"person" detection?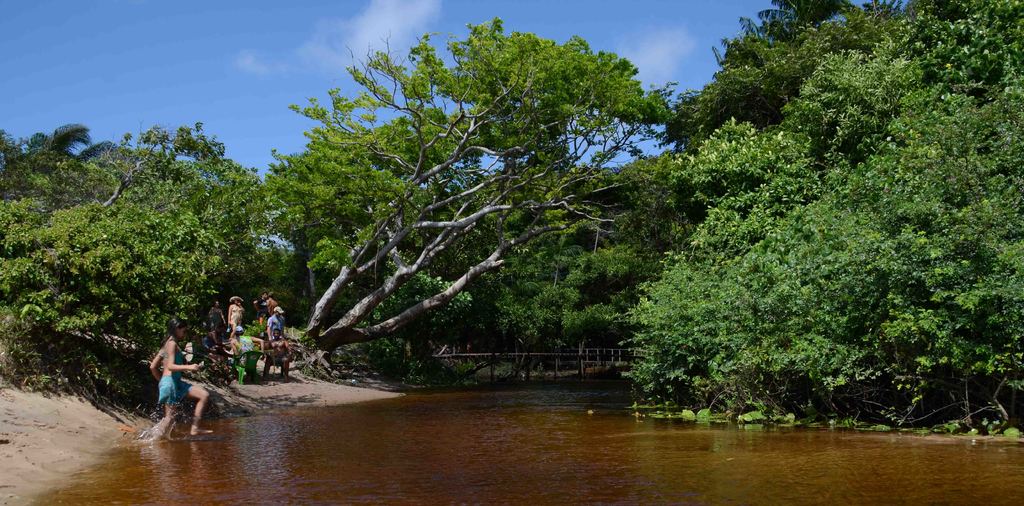
{"x1": 260, "y1": 329, "x2": 297, "y2": 381}
